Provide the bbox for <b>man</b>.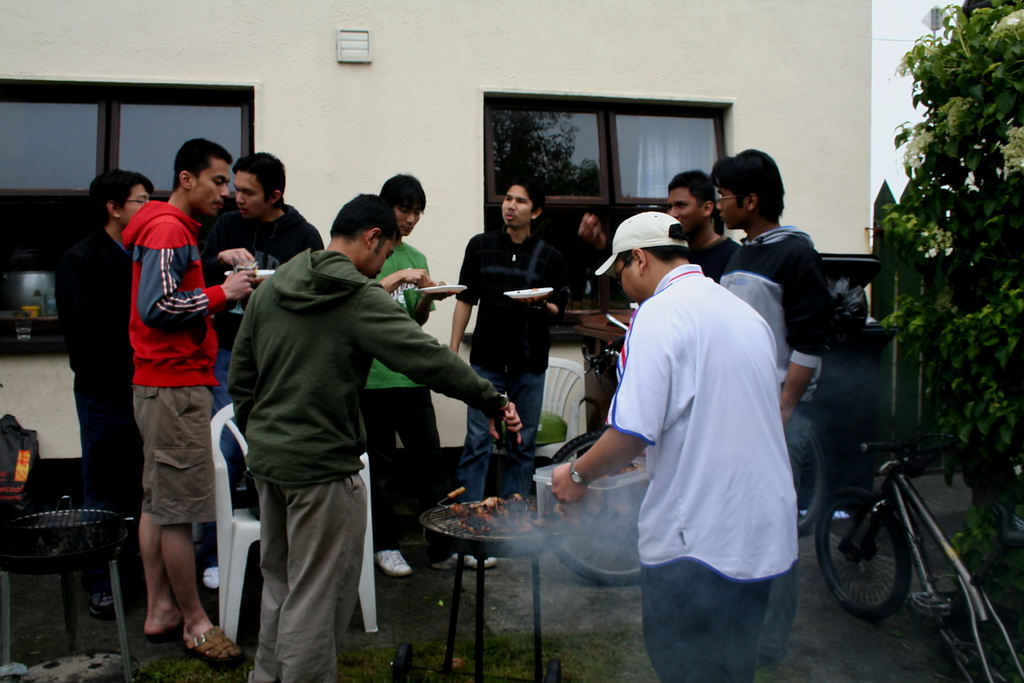
locate(220, 195, 527, 682).
